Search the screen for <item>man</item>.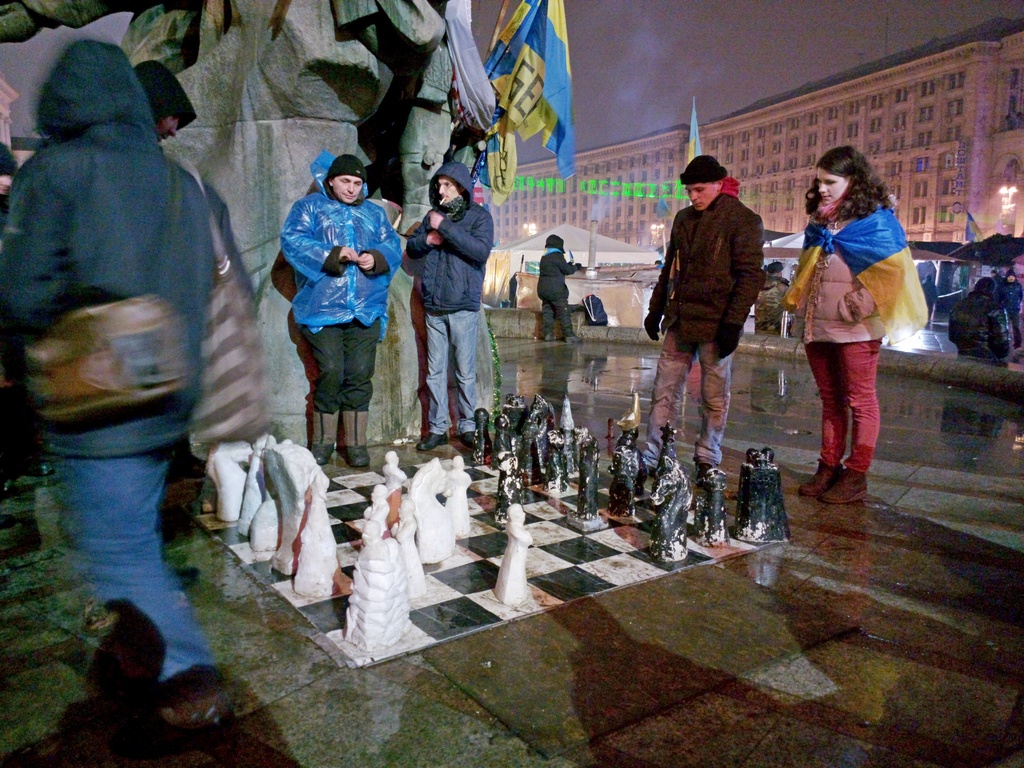
Found at 0:41:219:726.
